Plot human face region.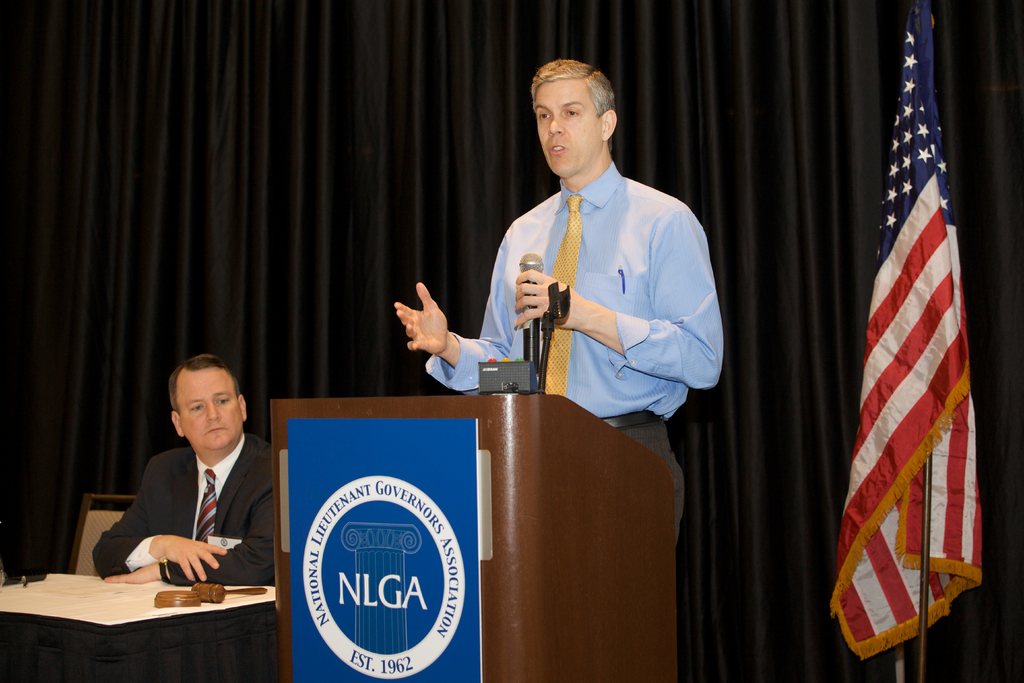
Plotted at l=538, t=80, r=602, b=174.
